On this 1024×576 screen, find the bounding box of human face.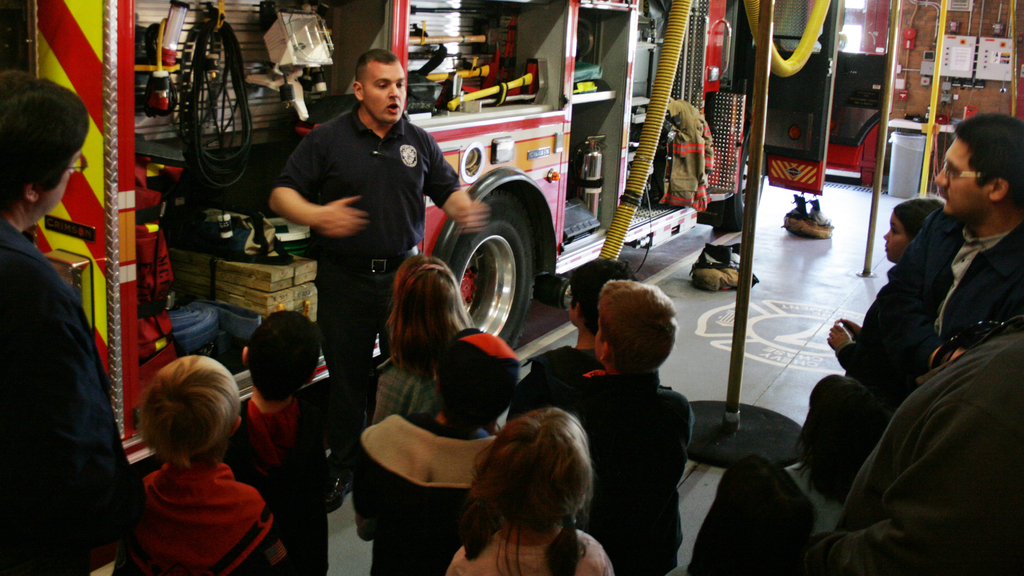
Bounding box: {"x1": 359, "y1": 55, "x2": 406, "y2": 126}.
